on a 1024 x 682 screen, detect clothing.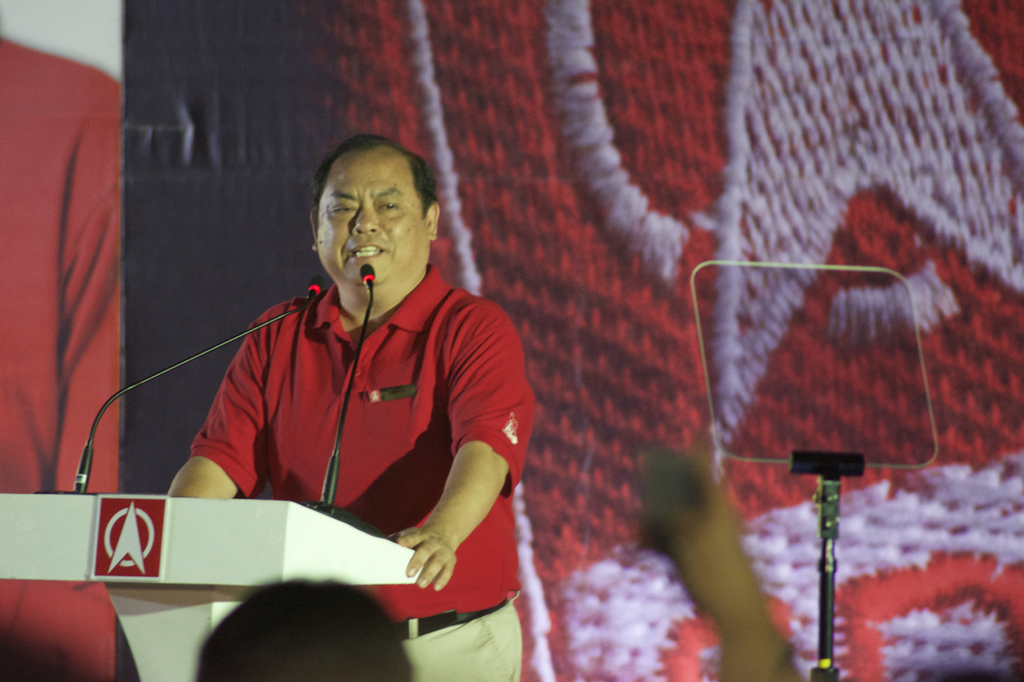
[left=195, top=261, right=538, bottom=607].
